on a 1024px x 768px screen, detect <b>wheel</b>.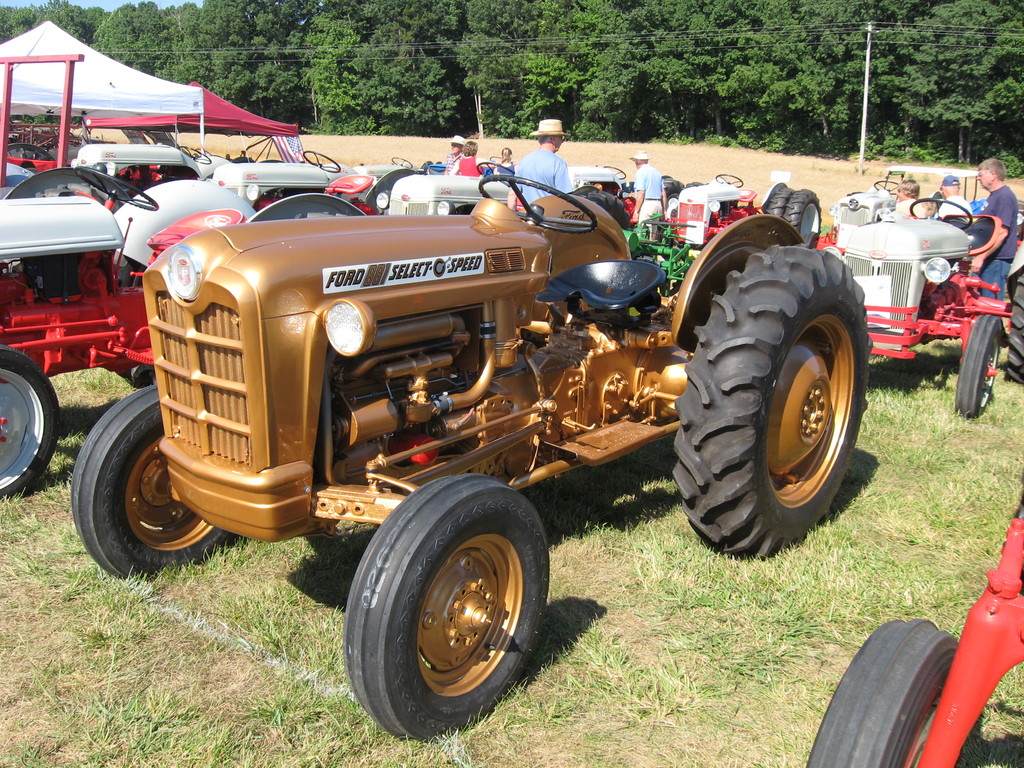
[0, 343, 65, 499].
